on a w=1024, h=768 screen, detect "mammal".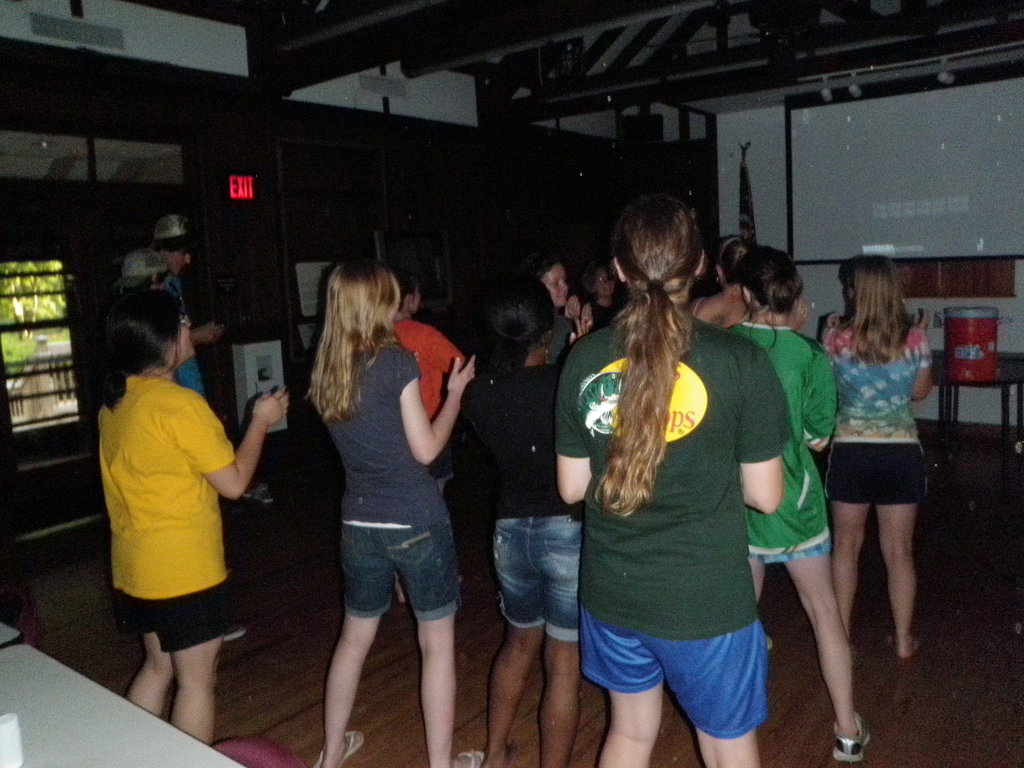
[left=550, top=173, right=811, bottom=767].
